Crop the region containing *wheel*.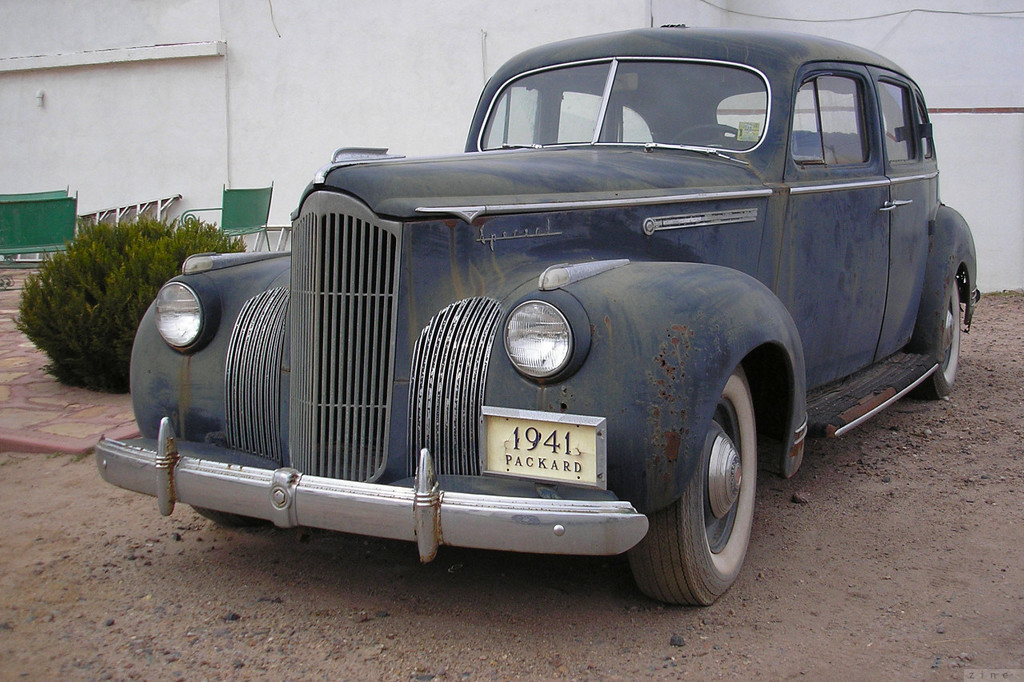
Crop region: (910,277,959,398).
